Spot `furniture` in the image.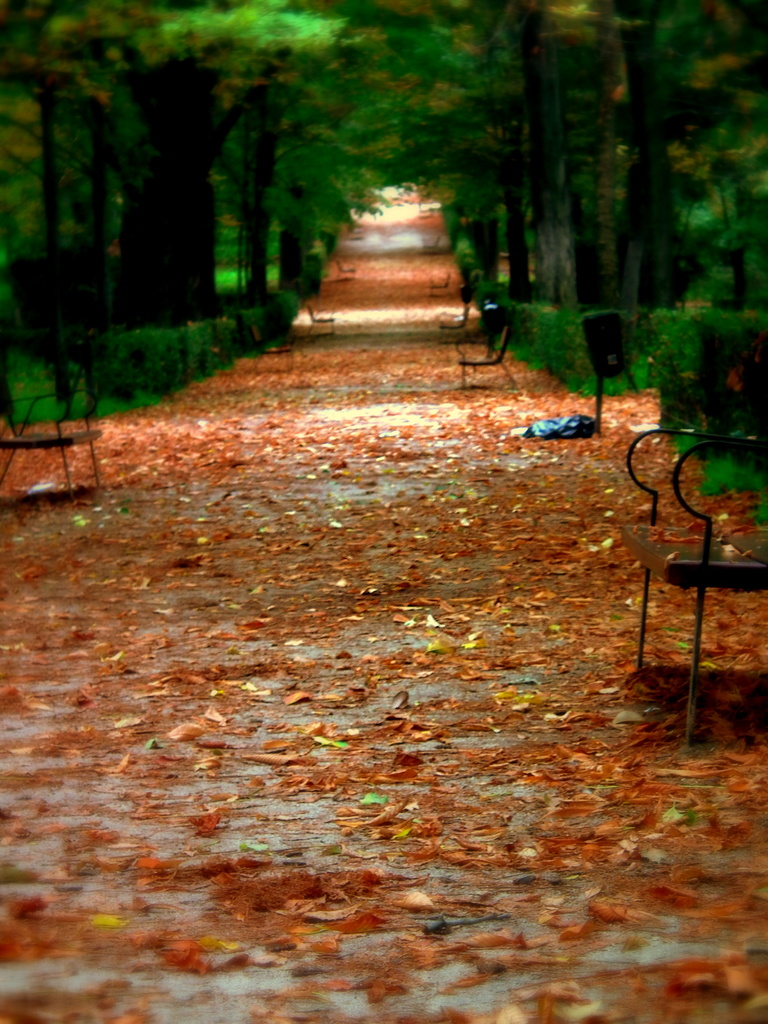
`furniture` found at 437:288:470:335.
